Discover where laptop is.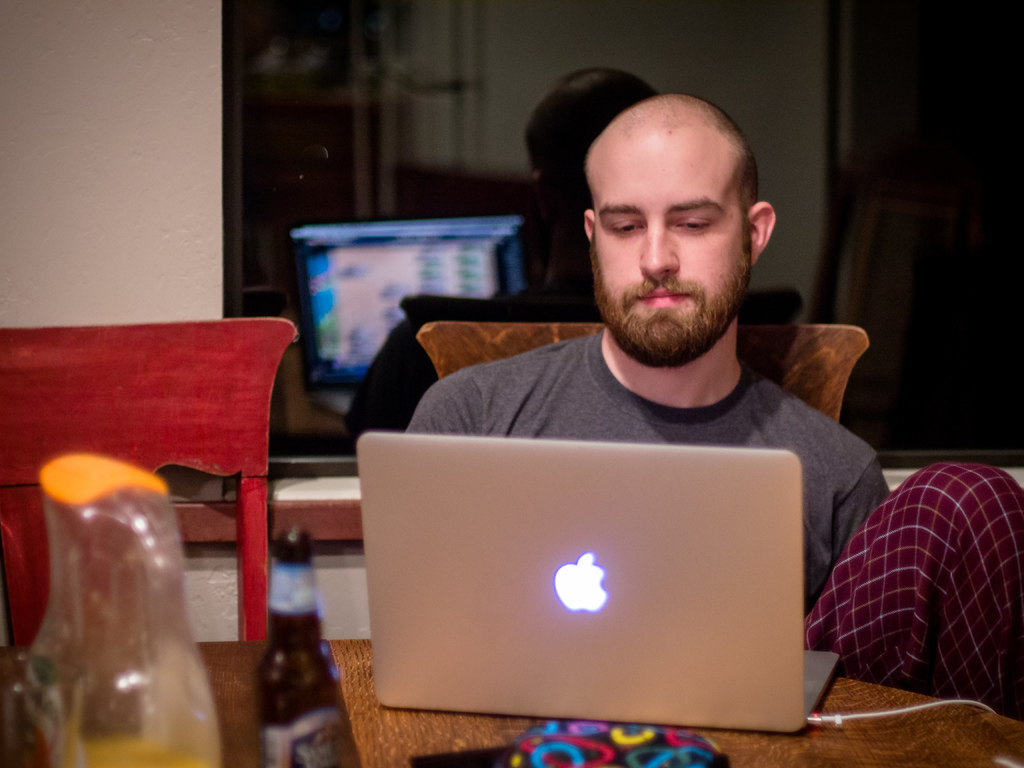
Discovered at crop(355, 435, 841, 736).
